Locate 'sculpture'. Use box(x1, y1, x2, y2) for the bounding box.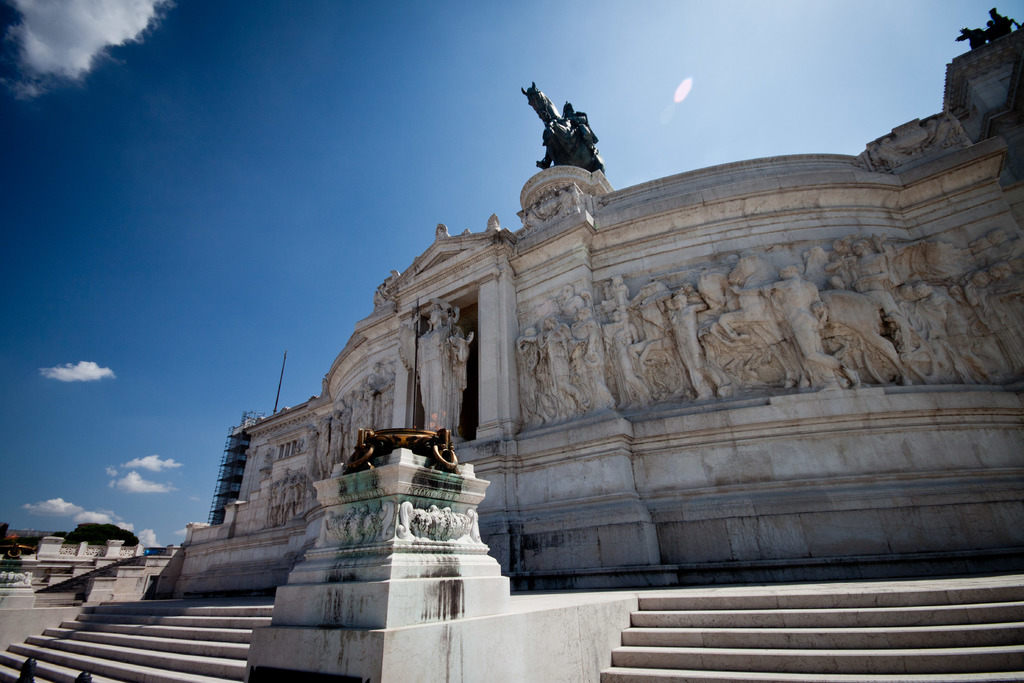
box(954, 2, 1021, 48).
